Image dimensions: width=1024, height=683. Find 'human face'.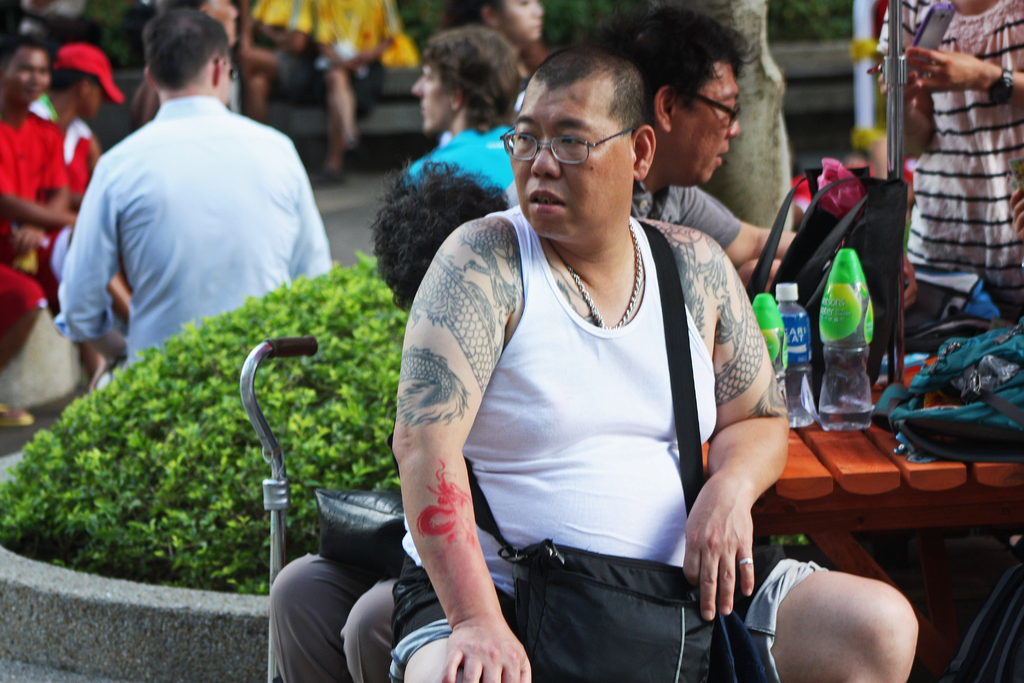
(left=3, top=47, right=49, bottom=104).
